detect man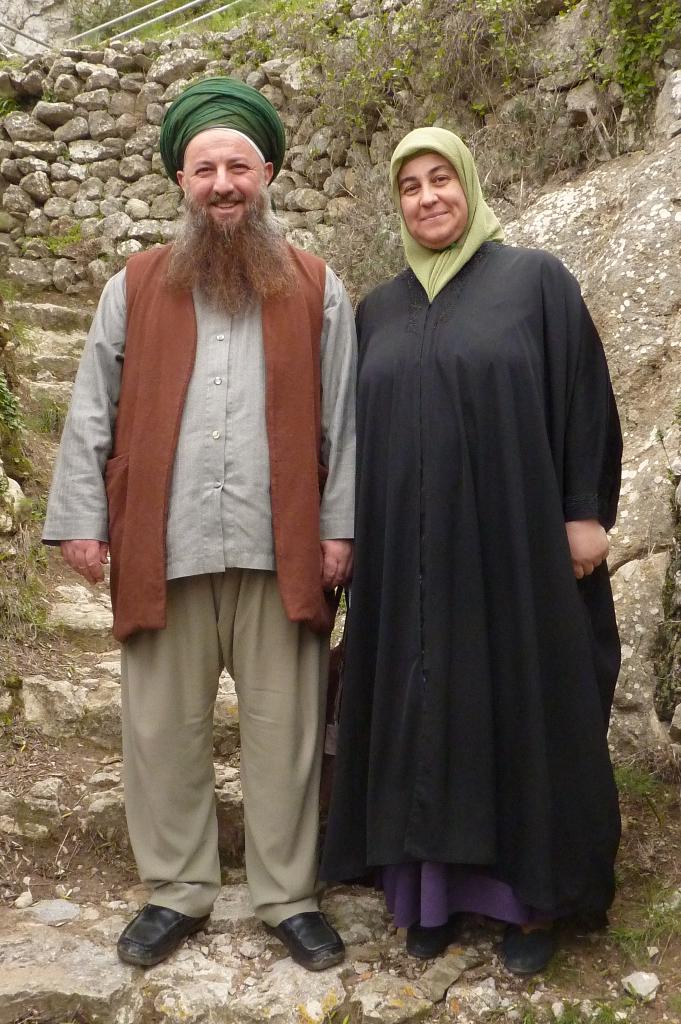
61:93:381:934
